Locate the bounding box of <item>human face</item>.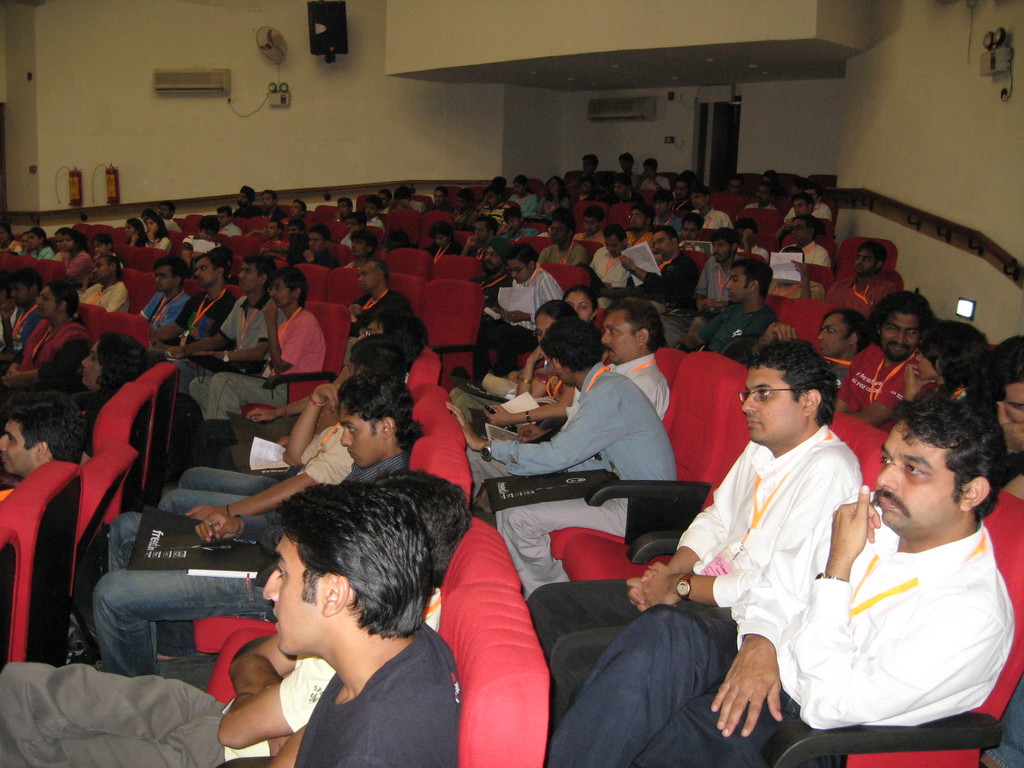
Bounding box: bbox=[154, 271, 170, 289].
